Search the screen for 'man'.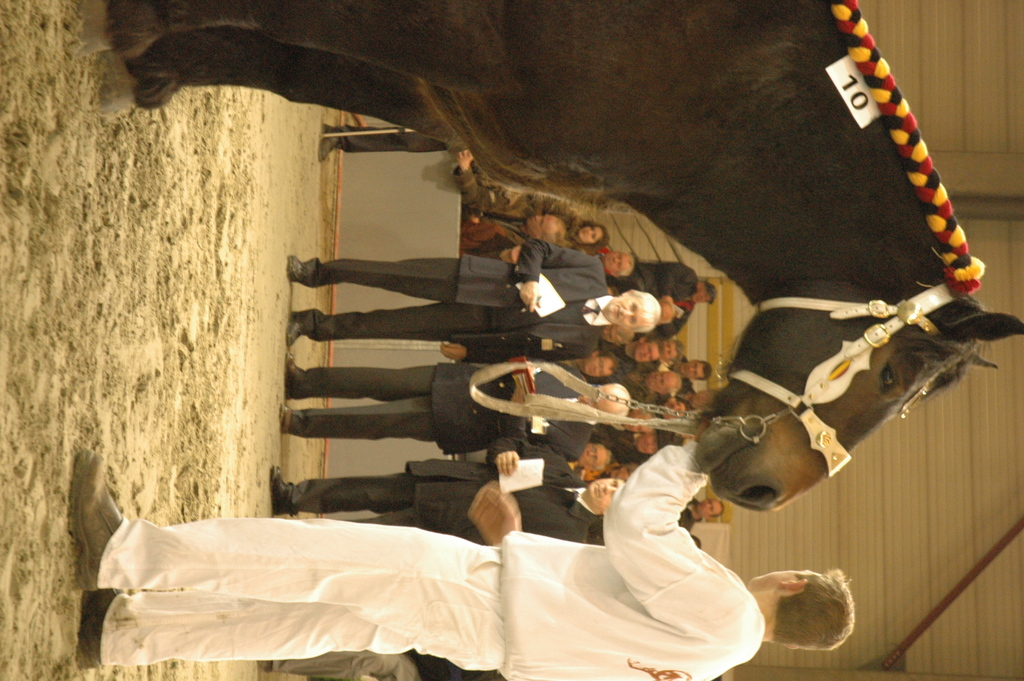
Found at select_region(286, 242, 659, 361).
